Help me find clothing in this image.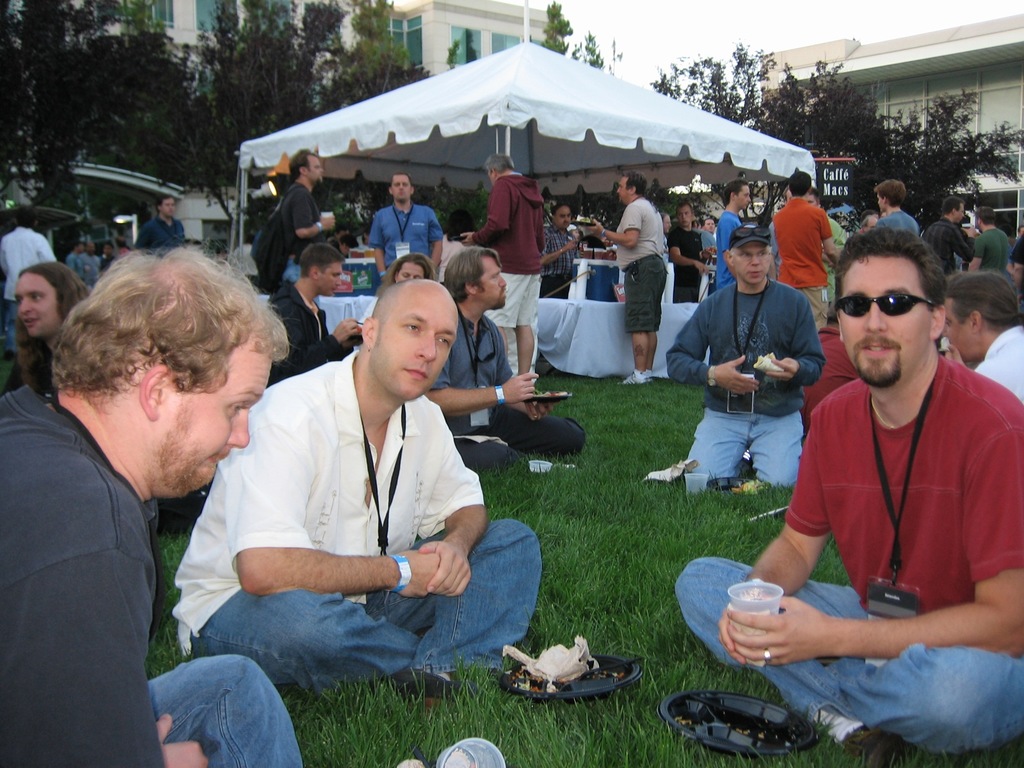
Found it: 0, 385, 303, 767.
